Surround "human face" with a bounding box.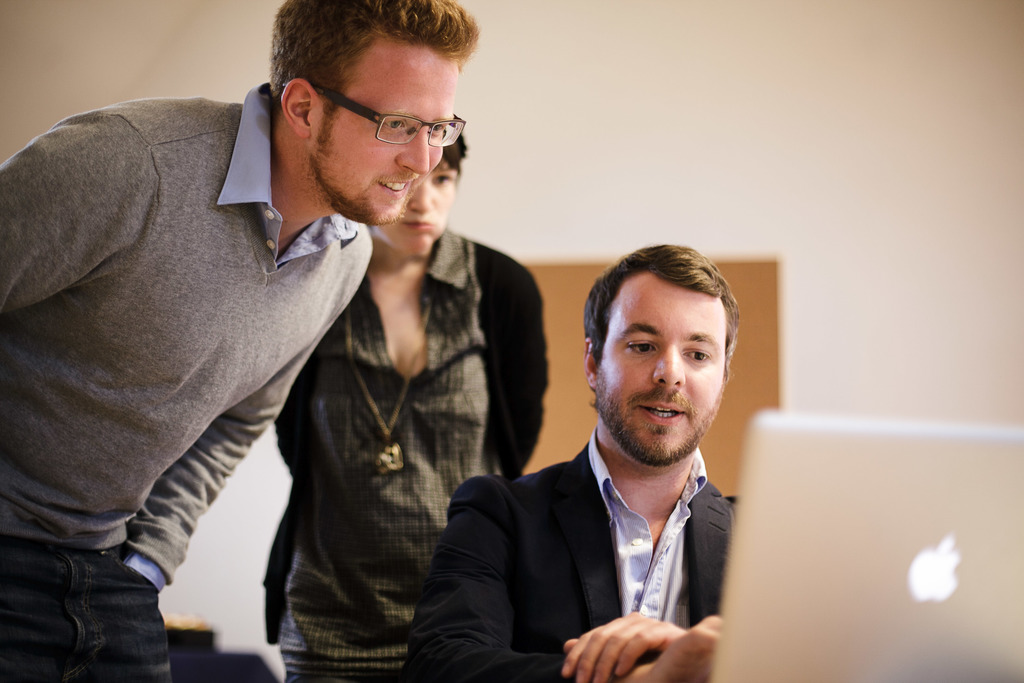
369,157,456,261.
